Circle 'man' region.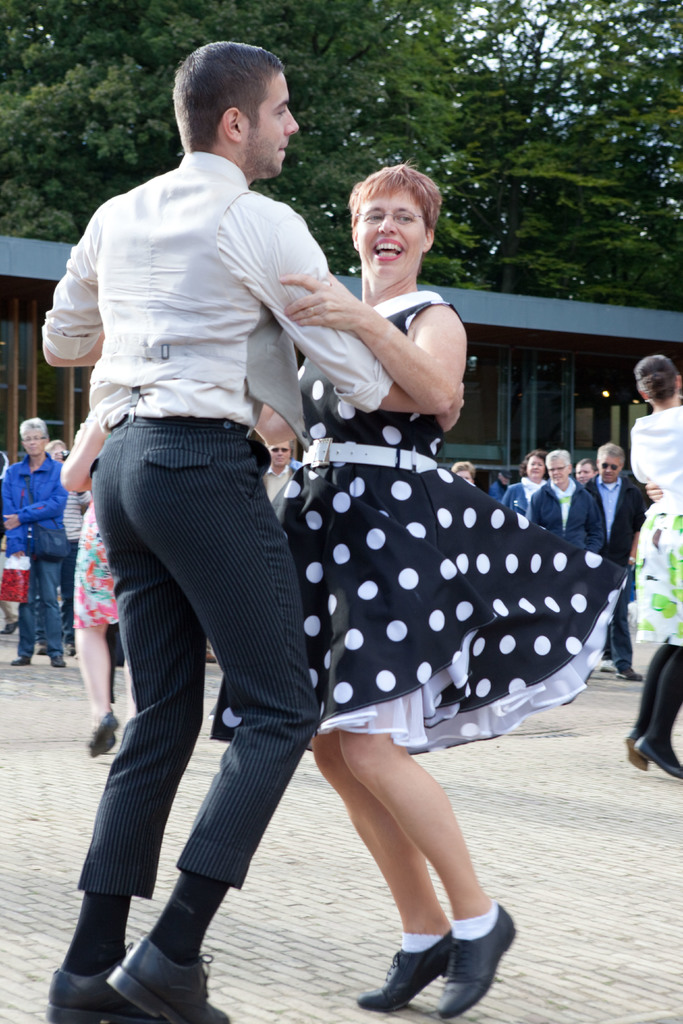
Region: Rect(49, 43, 360, 982).
